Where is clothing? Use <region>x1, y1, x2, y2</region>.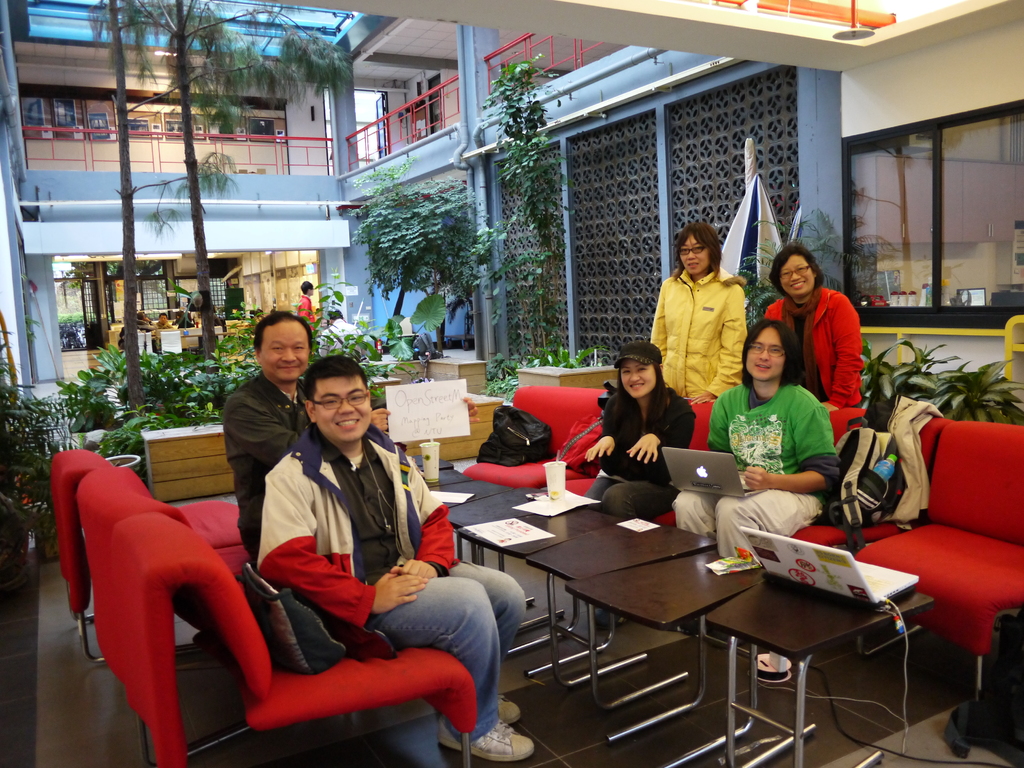
<region>263, 423, 525, 749</region>.
